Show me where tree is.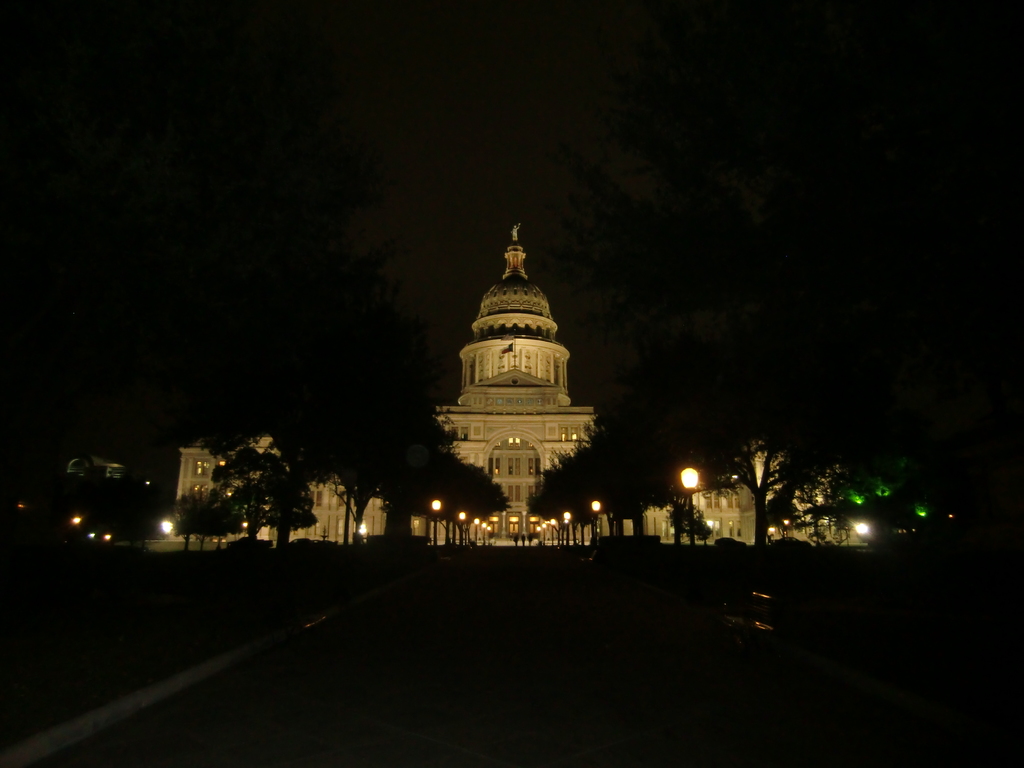
tree is at rect(675, 394, 849, 548).
